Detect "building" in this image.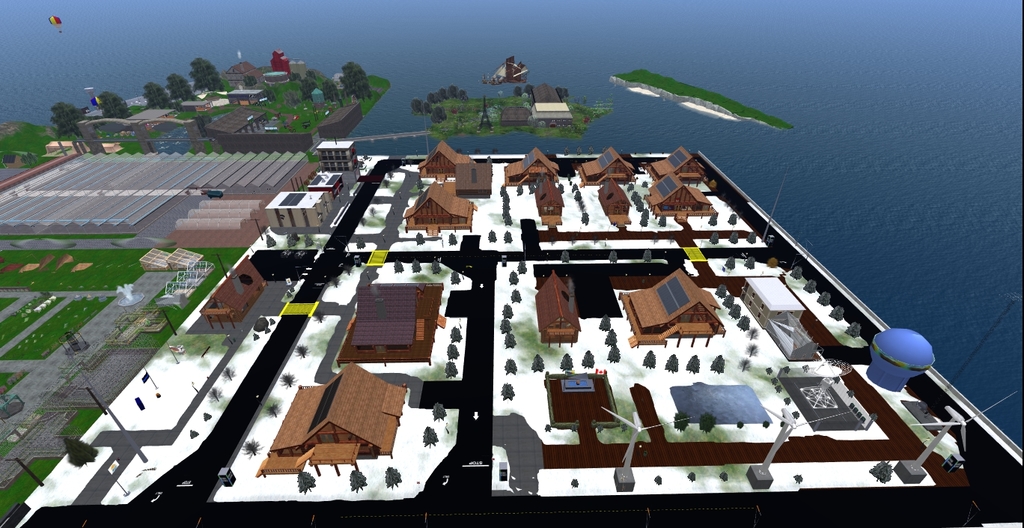
Detection: [648, 172, 714, 215].
